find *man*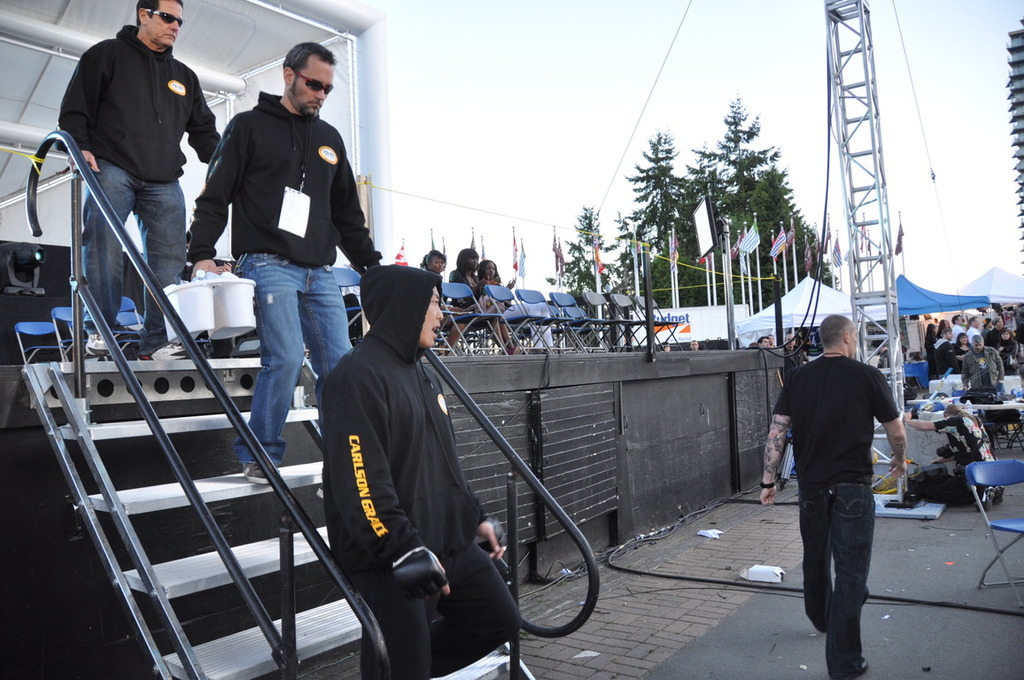
Rect(58, 0, 235, 367)
